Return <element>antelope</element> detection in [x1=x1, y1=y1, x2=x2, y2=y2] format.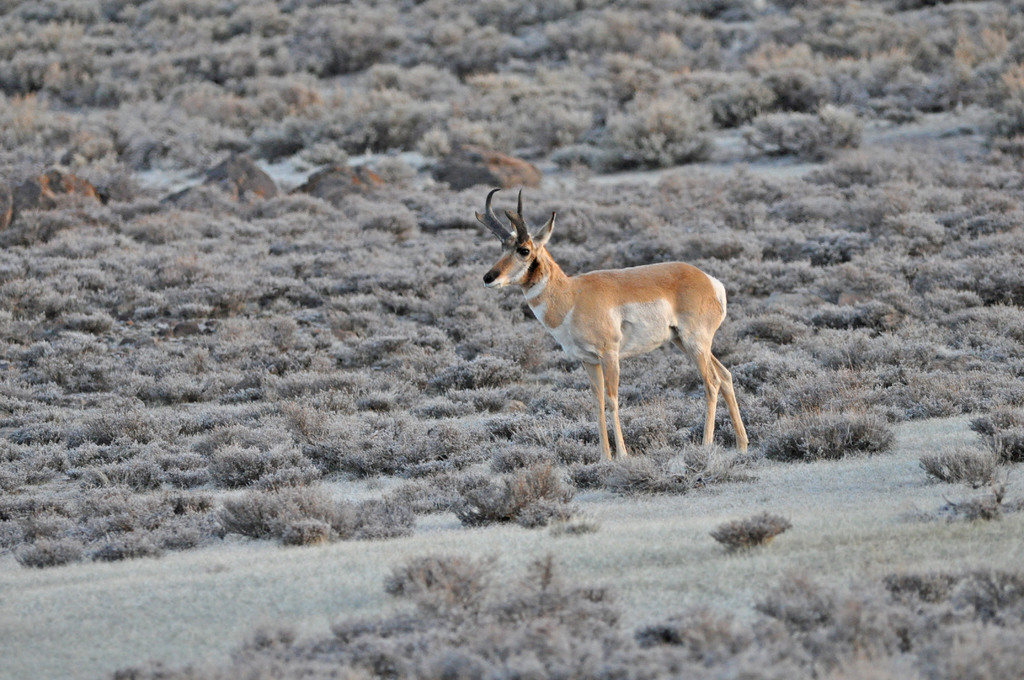
[x1=484, y1=188, x2=748, y2=465].
